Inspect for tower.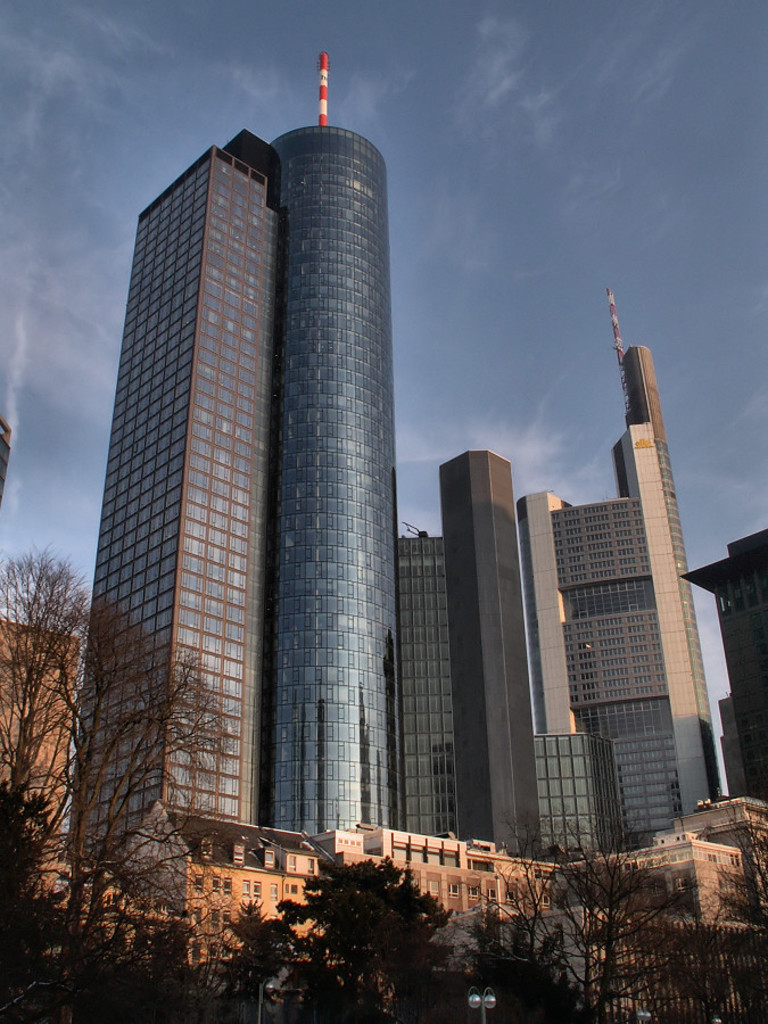
Inspection: [556,339,710,835].
